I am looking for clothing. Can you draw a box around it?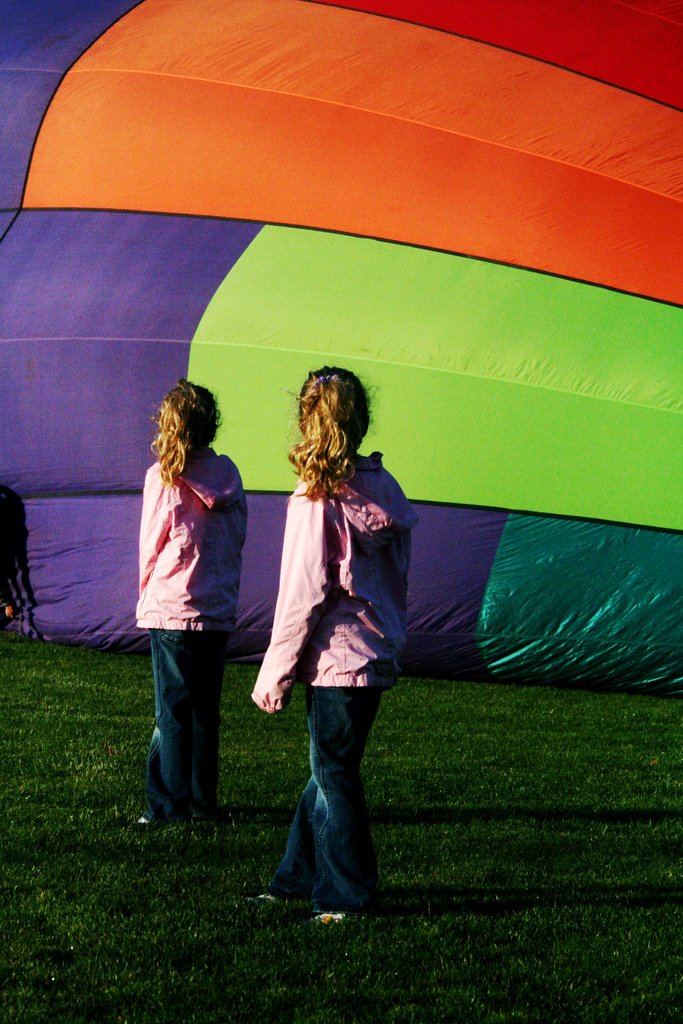
Sure, the bounding box is <box>240,451,415,915</box>.
